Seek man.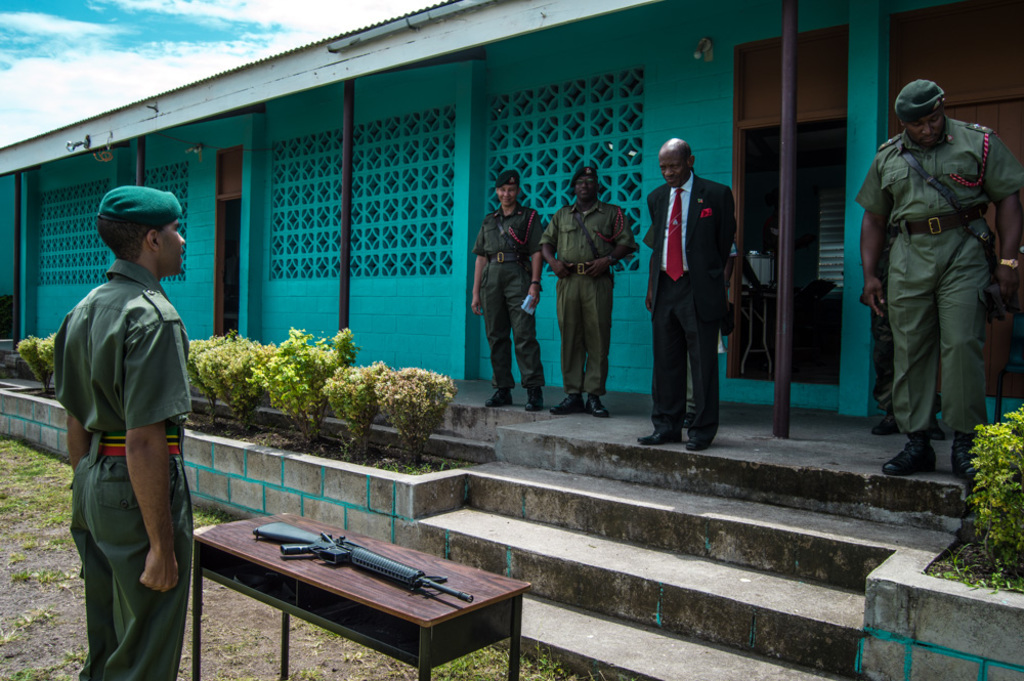
rect(41, 186, 186, 664).
